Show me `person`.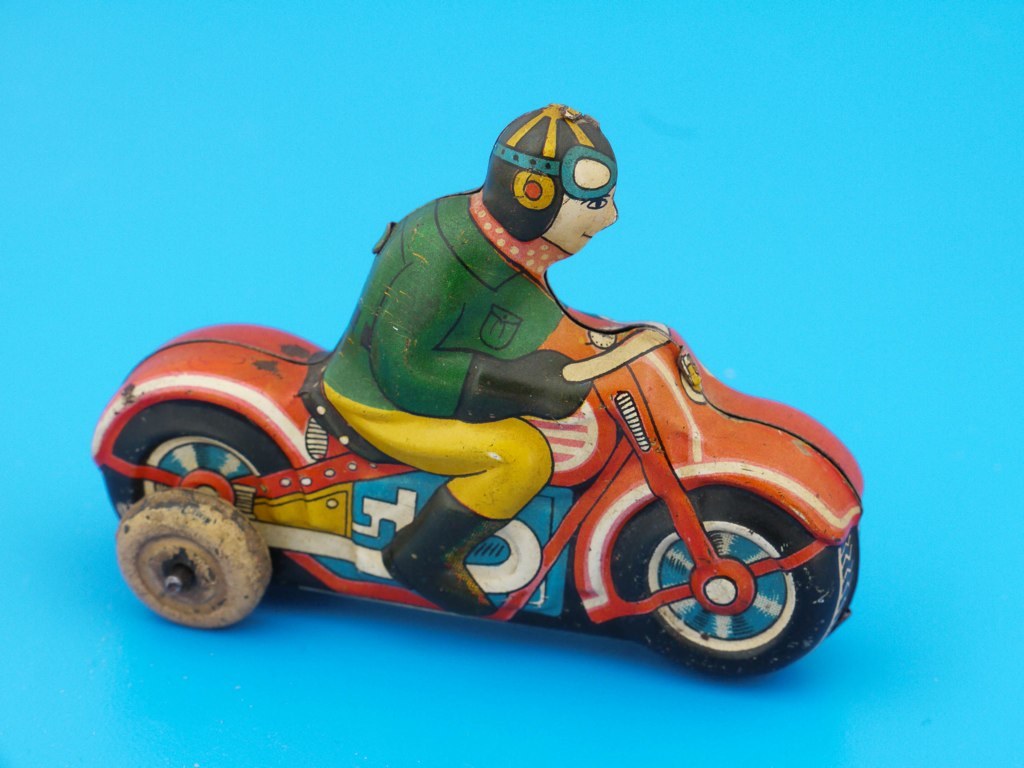
`person` is here: box=[315, 111, 688, 555].
